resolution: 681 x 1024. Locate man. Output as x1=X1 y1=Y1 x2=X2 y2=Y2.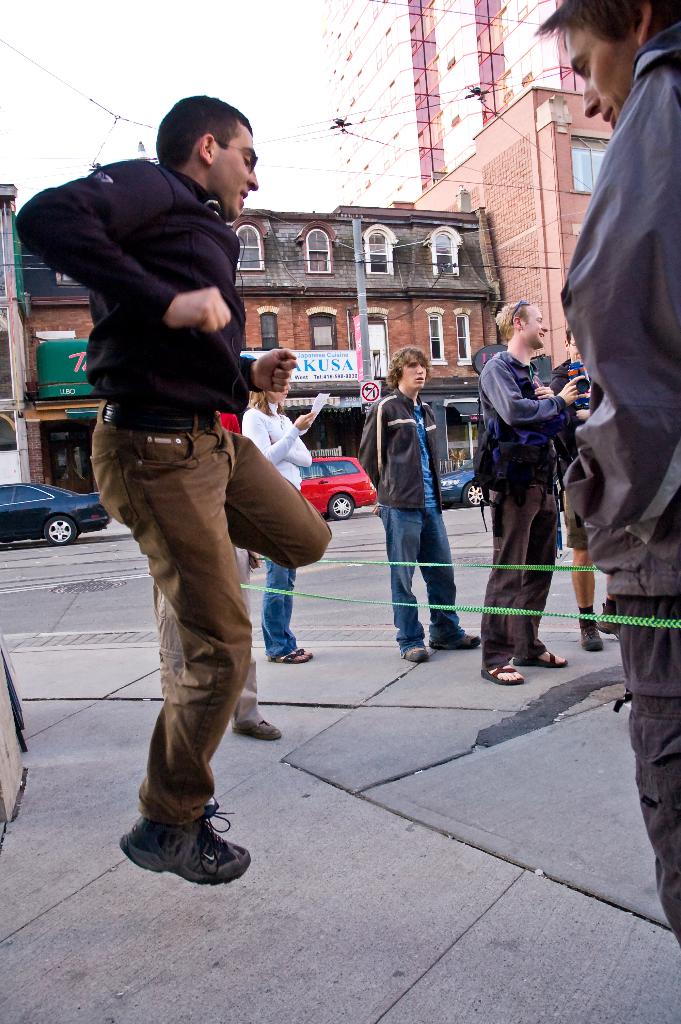
x1=557 y1=328 x2=611 y2=655.
